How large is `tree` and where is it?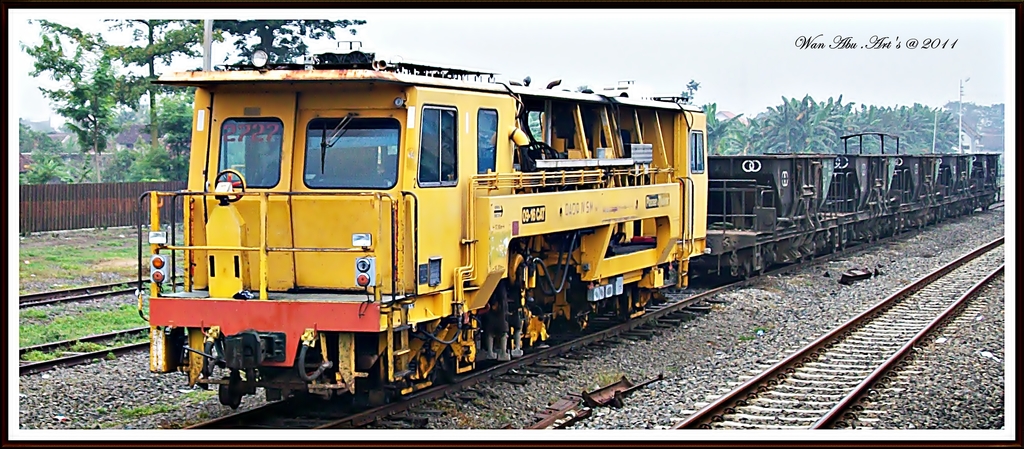
Bounding box: [x1=29, y1=14, x2=364, y2=188].
